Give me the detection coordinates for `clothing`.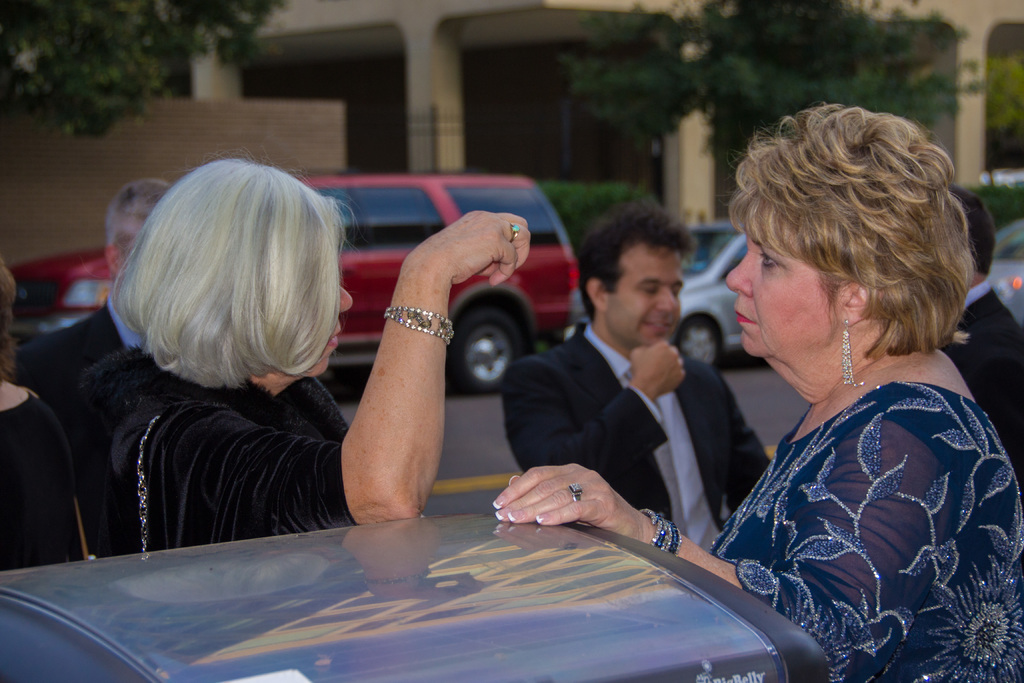
box(15, 294, 148, 509).
